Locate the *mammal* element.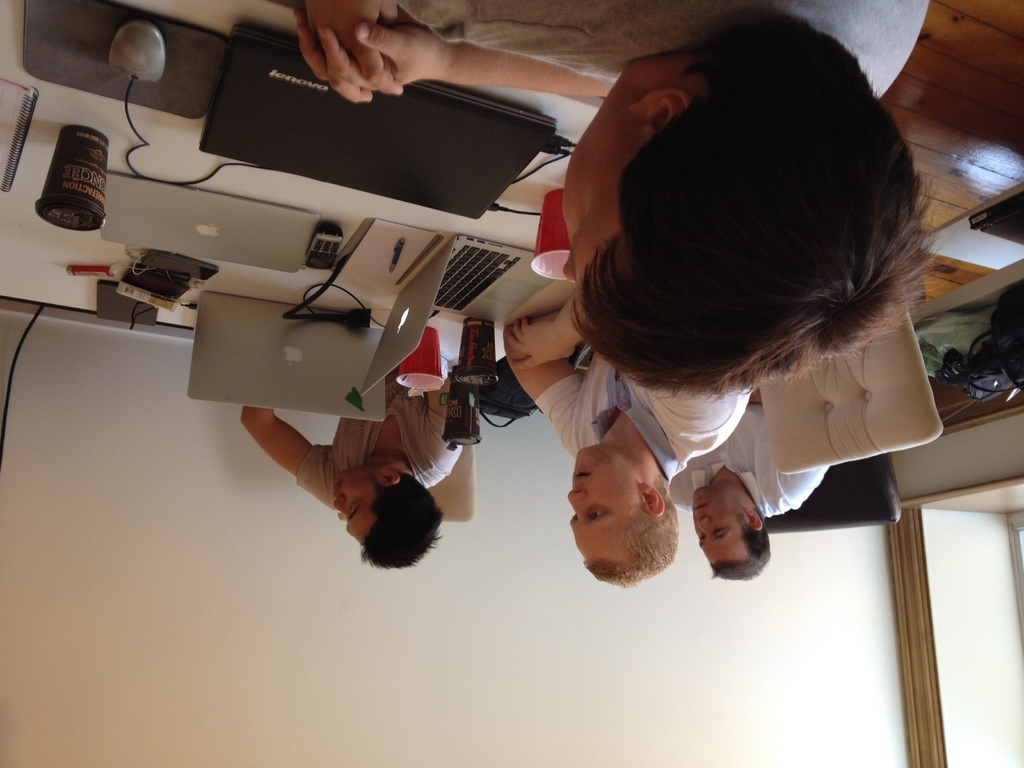
Element bbox: box(236, 371, 451, 569).
